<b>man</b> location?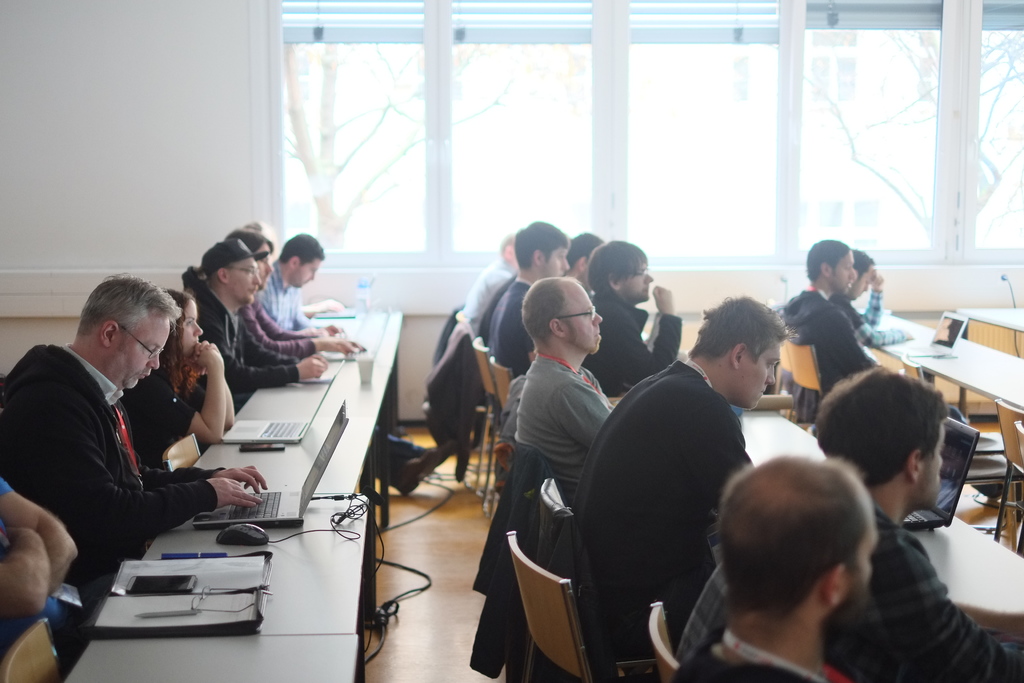
783:236:967:420
